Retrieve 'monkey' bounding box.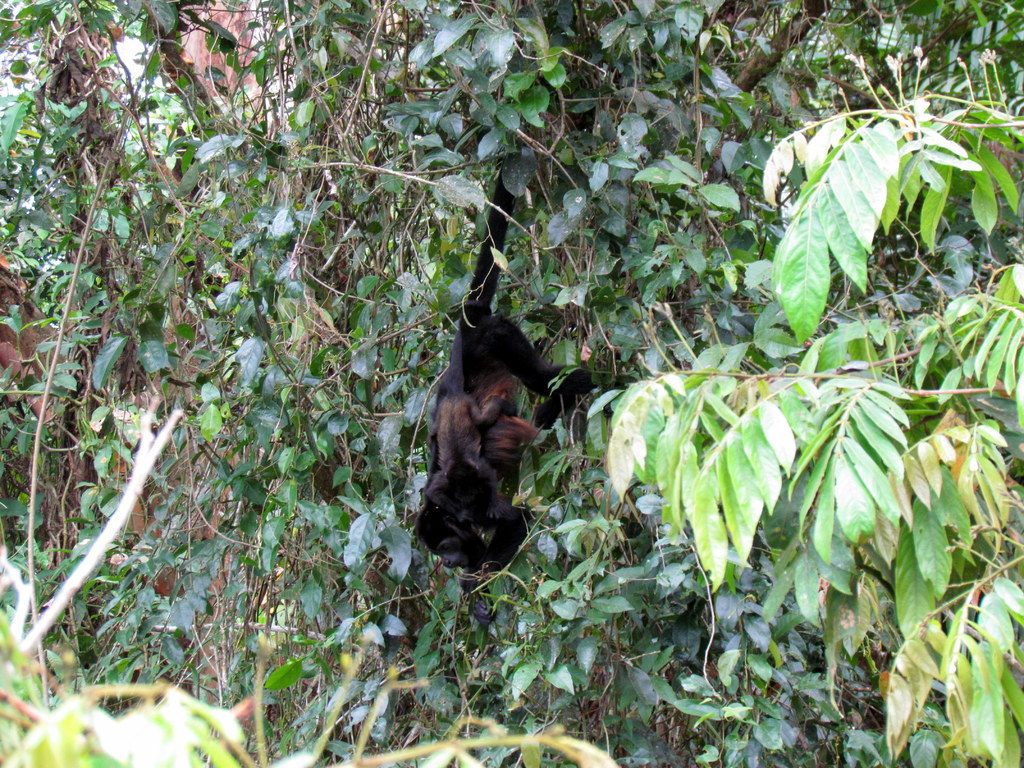
Bounding box: 415 166 591 621.
